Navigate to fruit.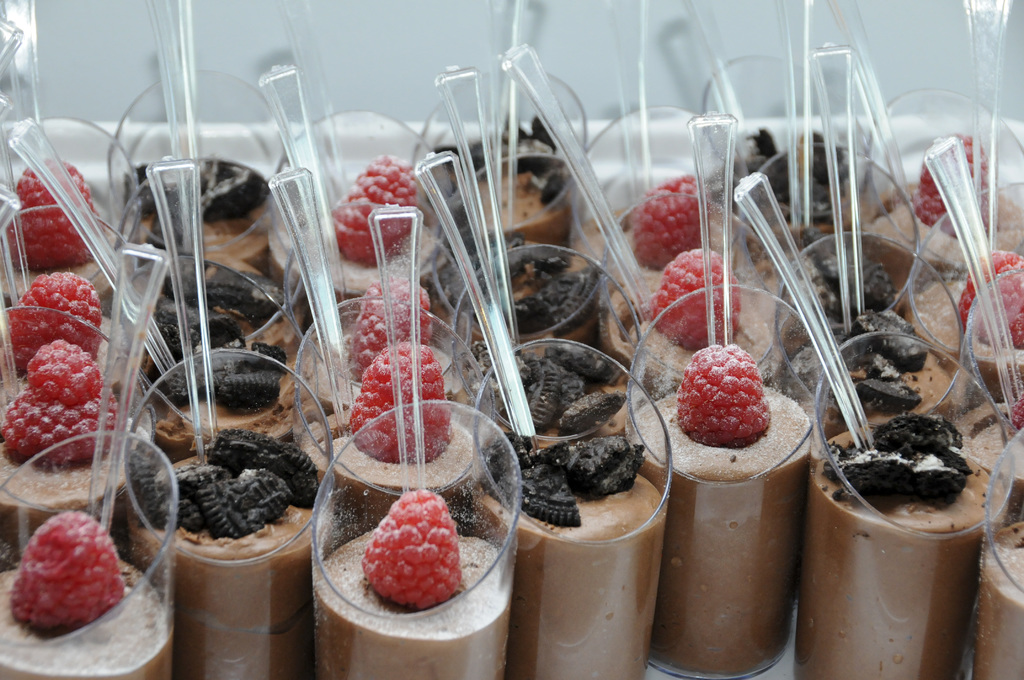
Navigation target: {"left": 355, "top": 275, "right": 432, "bottom": 381}.
